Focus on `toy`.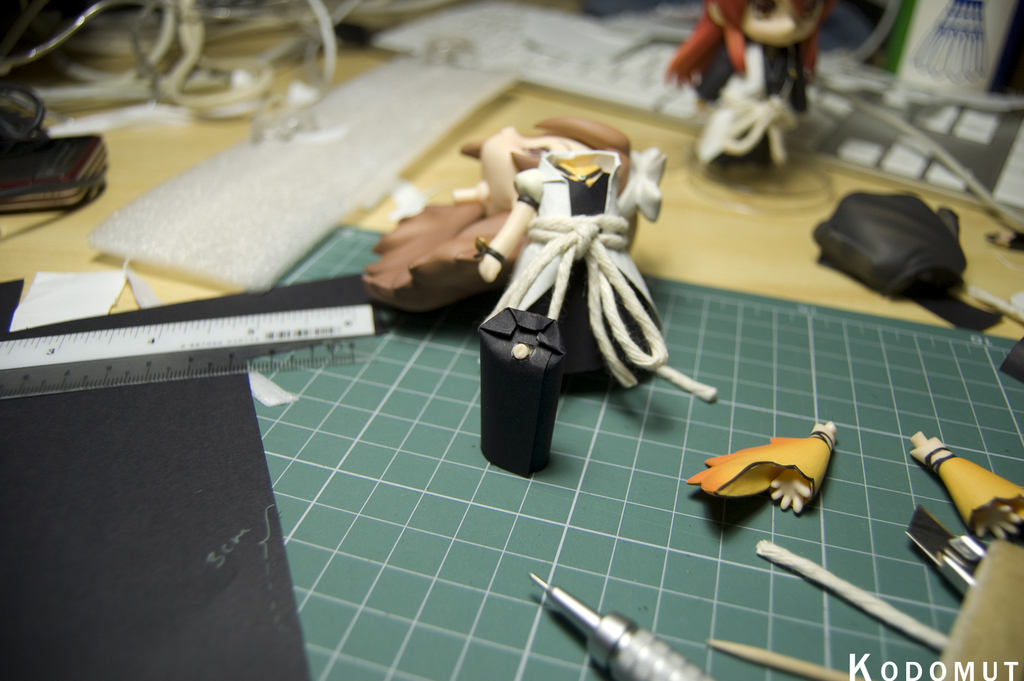
Focused at BBox(472, 151, 711, 395).
